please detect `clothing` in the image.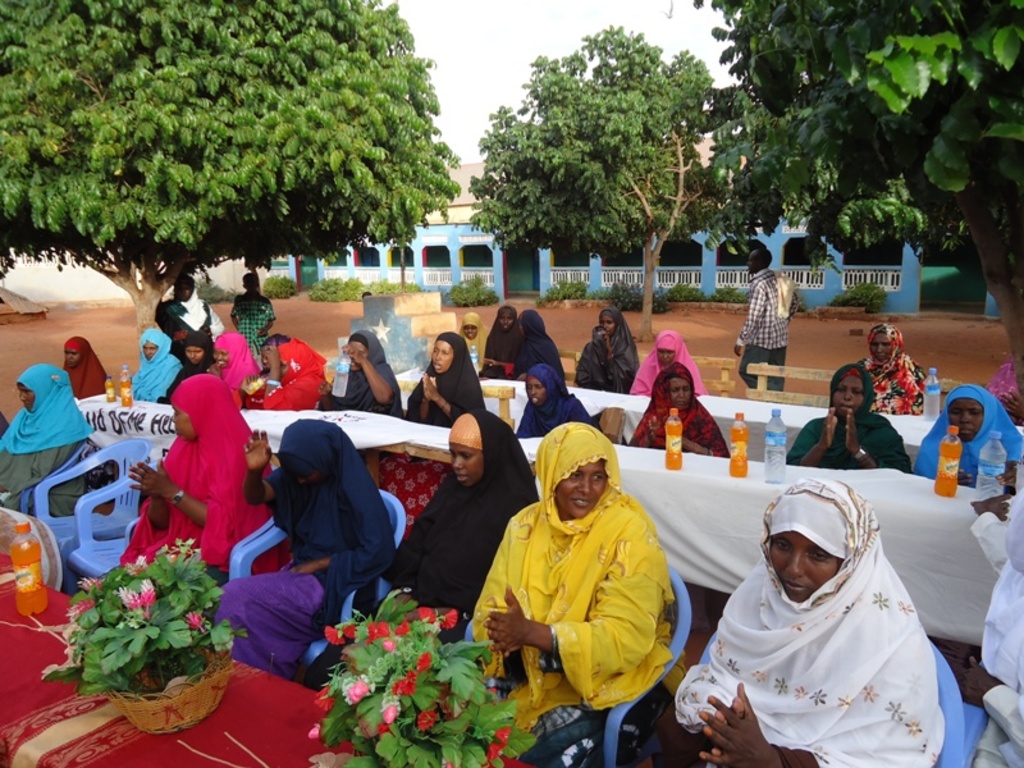
Rect(678, 477, 950, 767).
